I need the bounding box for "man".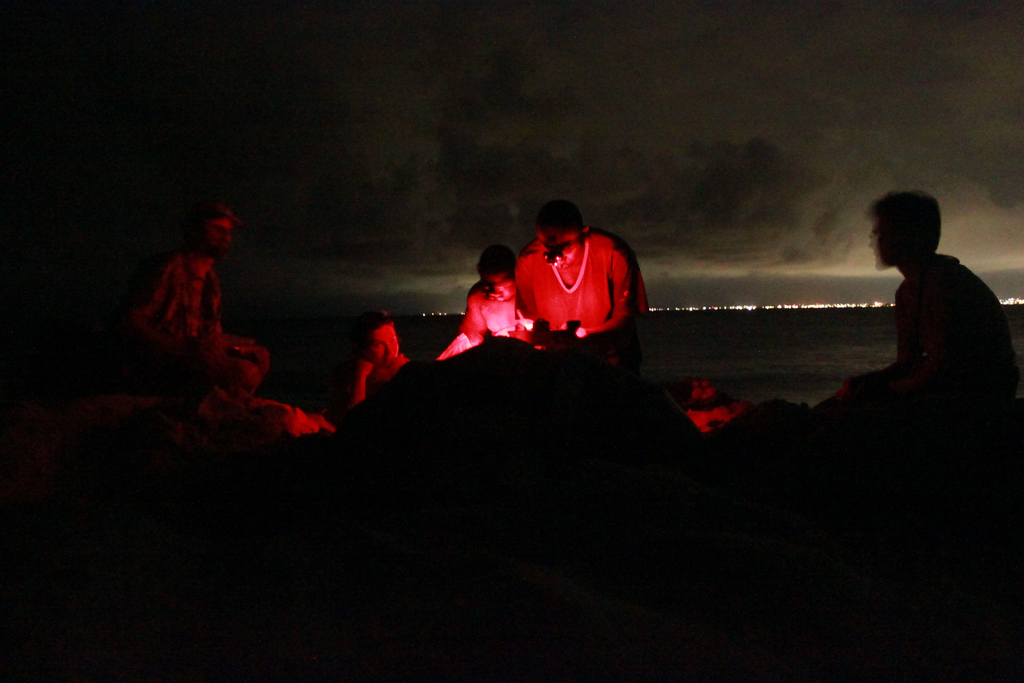
Here it is: x1=810 y1=194 x2=1011 y2=506.
